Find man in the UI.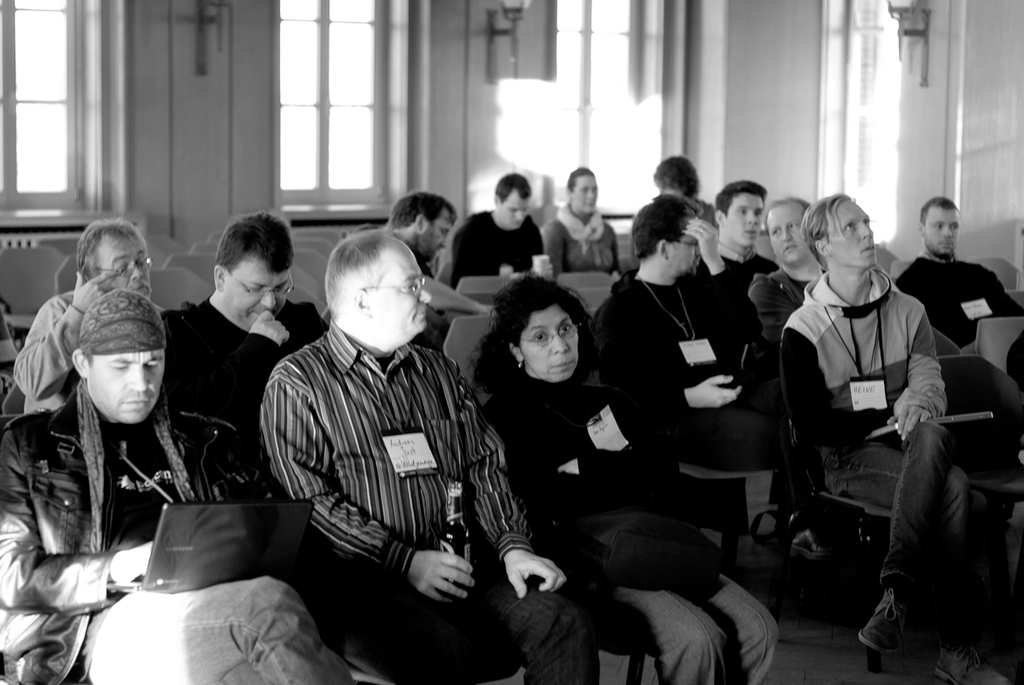
UI element at [left=900, top=198, right=1023, bottom=354].
